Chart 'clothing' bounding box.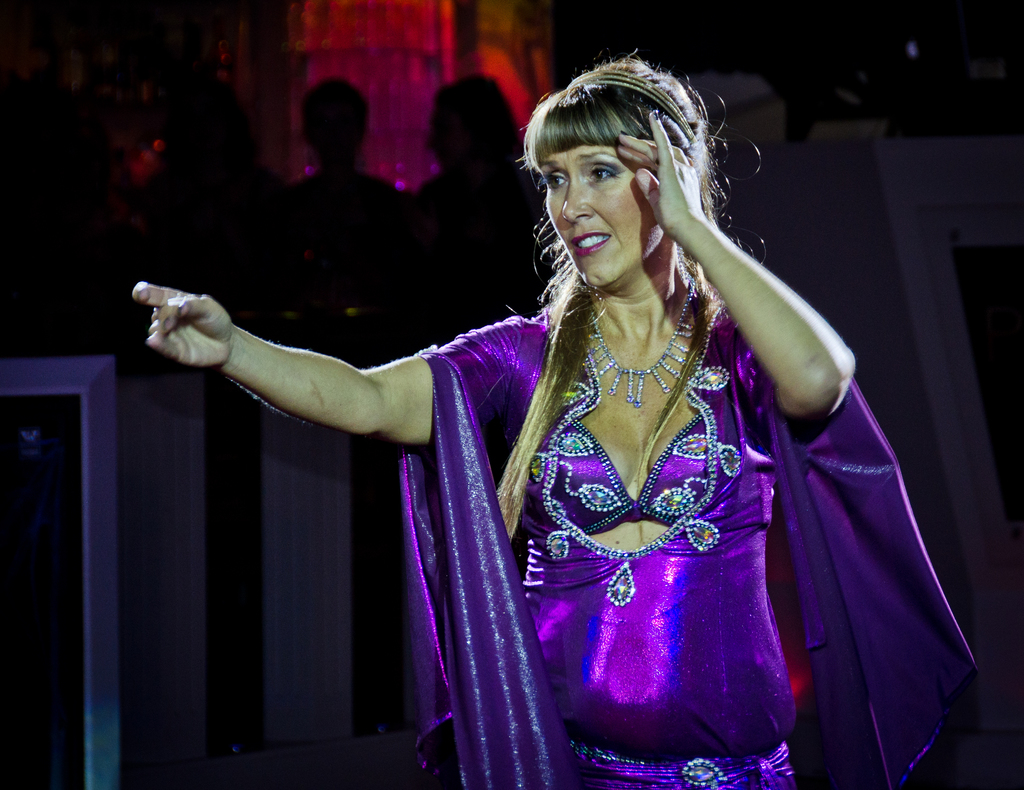
Charted: left=393, top=291, right=981, bottom=789.
